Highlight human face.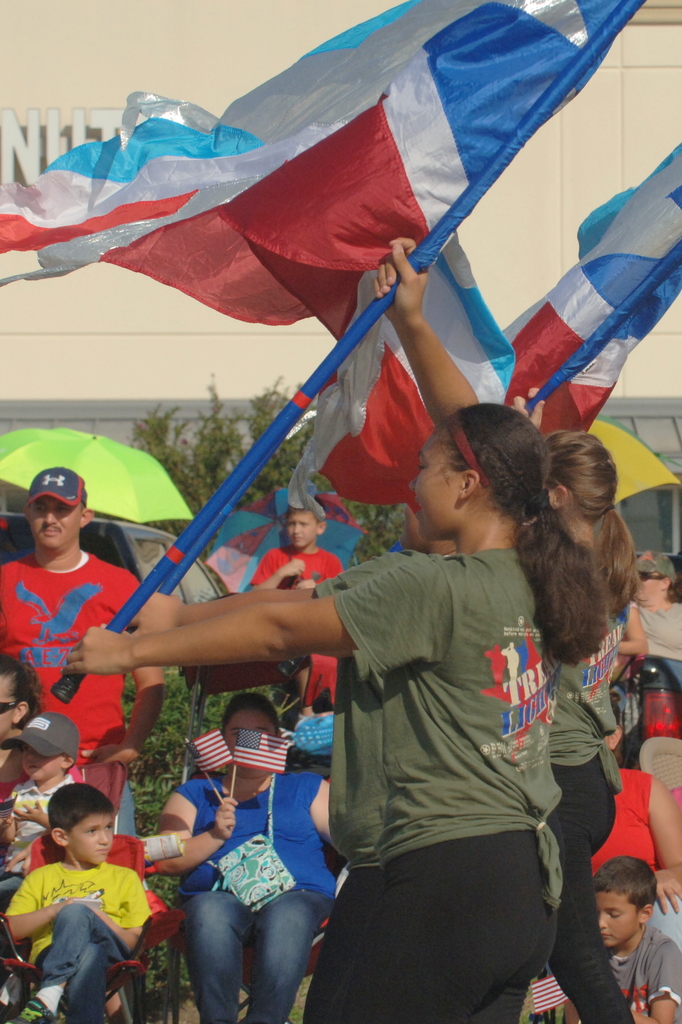
Highlighted region: rect(0, 673, 15, 734).
